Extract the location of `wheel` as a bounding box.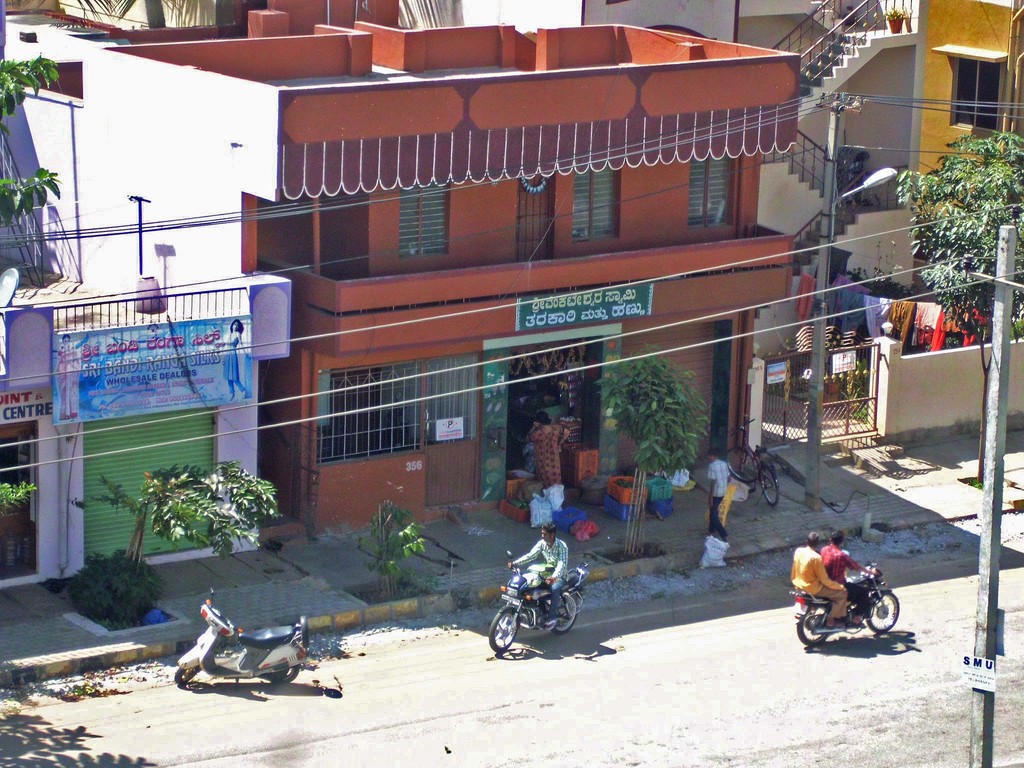
bbox=[726, 444, 759, 488].
